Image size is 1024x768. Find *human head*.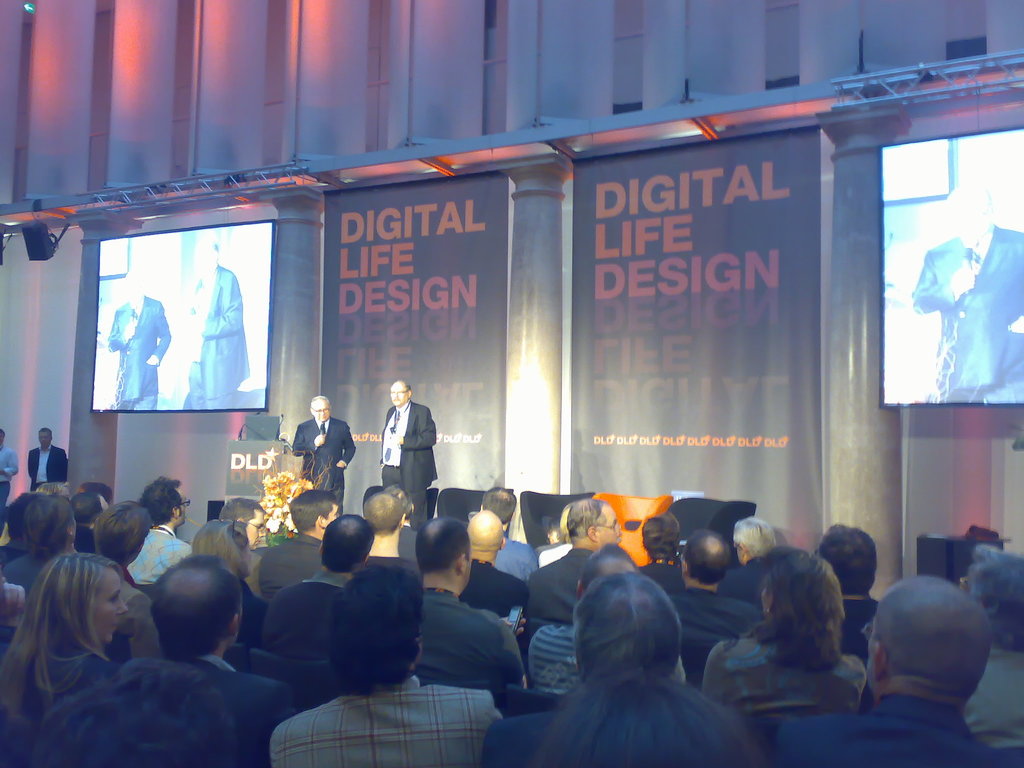
[37,479,73,498].
